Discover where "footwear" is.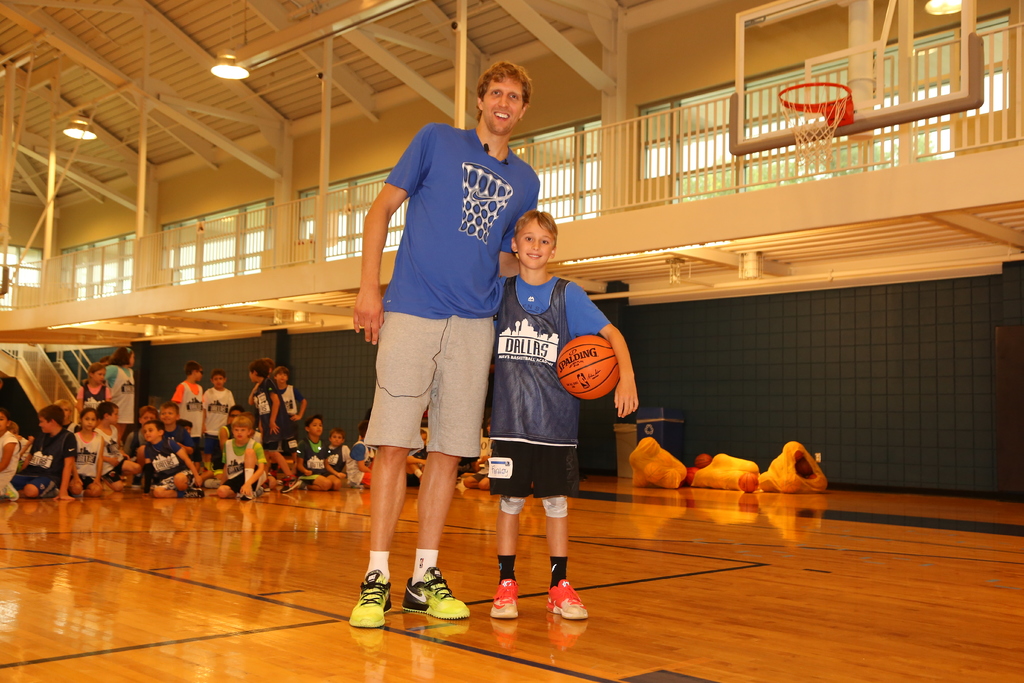
Discovered at 349:571:392:625.
